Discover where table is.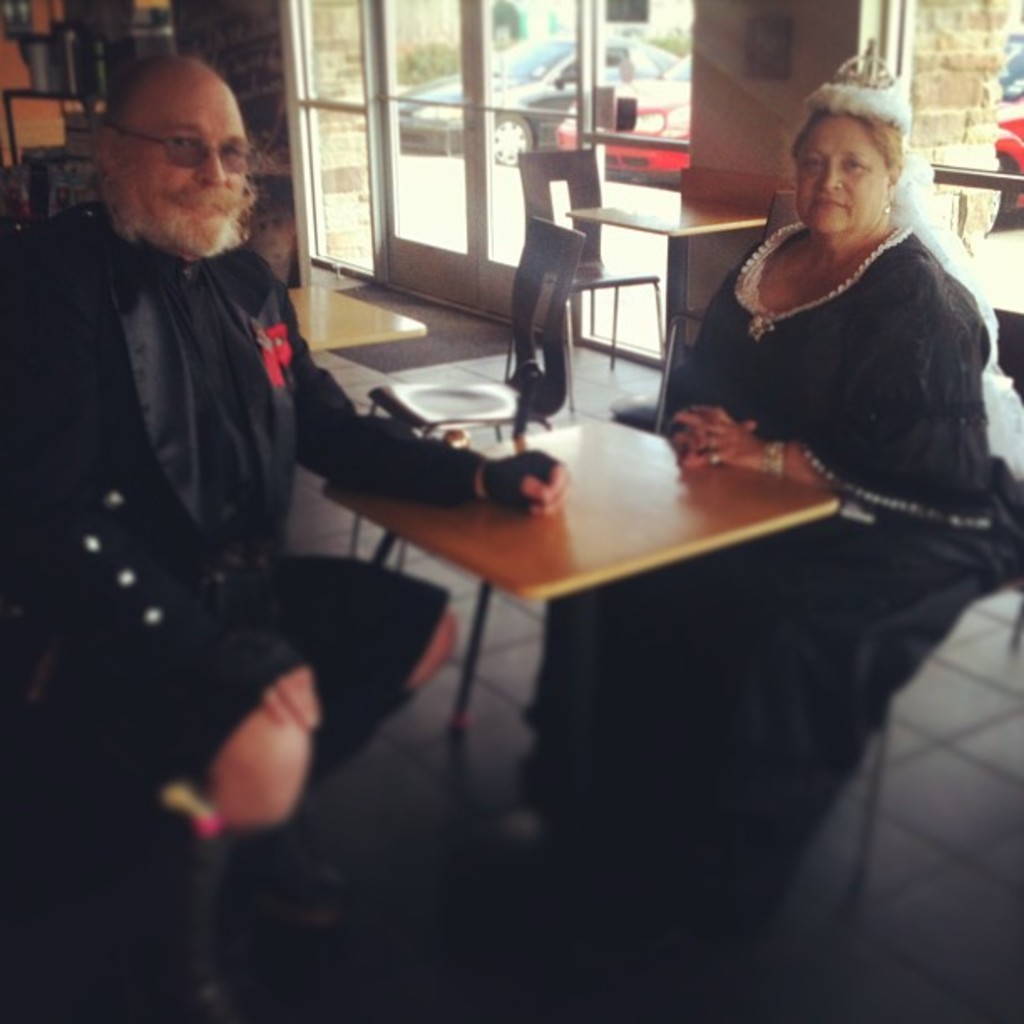
Discovered at 288,288,427,356.
